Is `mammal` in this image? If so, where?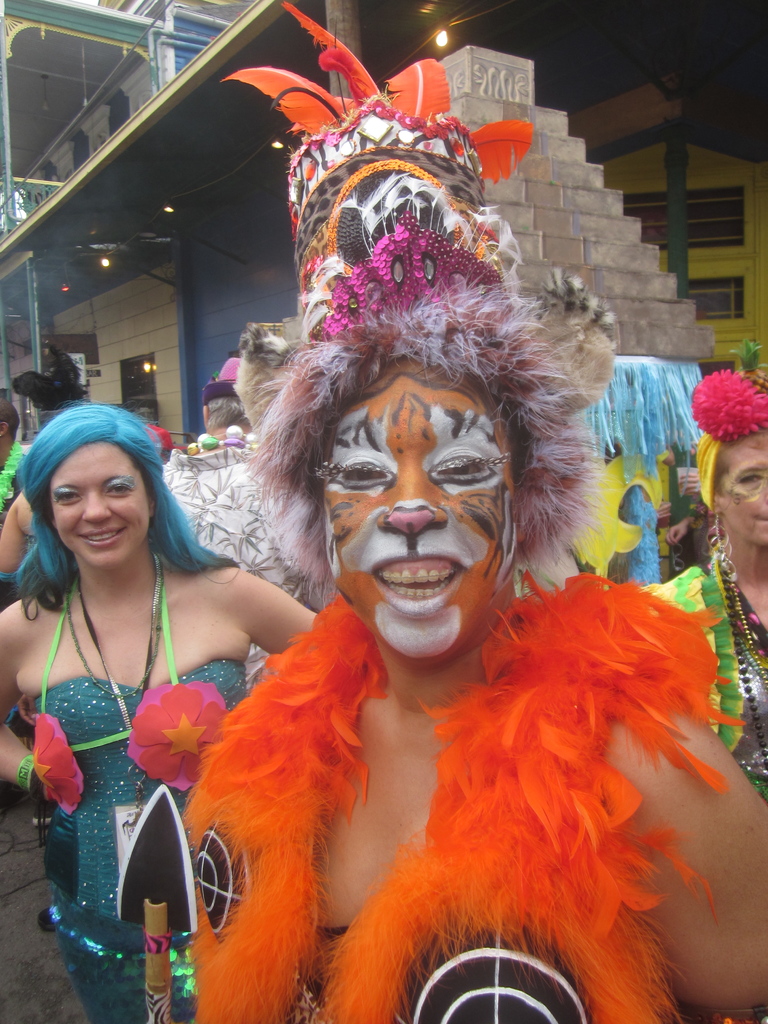
Yes, at rect(0, 401, 33, 518).
